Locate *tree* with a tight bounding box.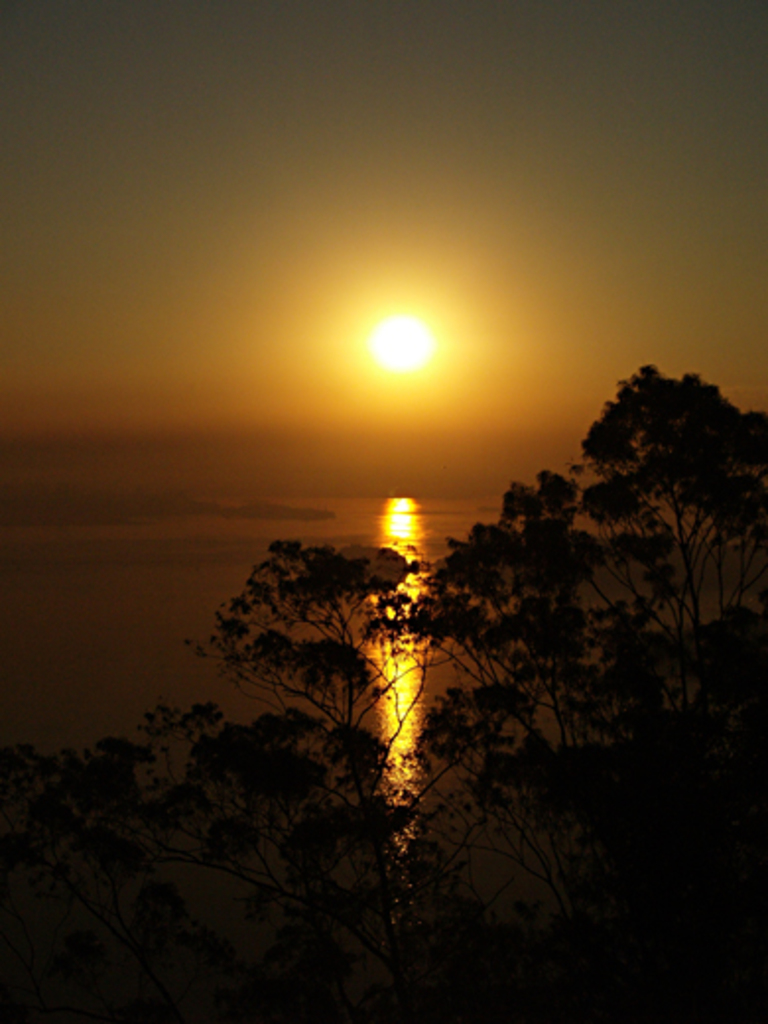
419,358,766,841.
